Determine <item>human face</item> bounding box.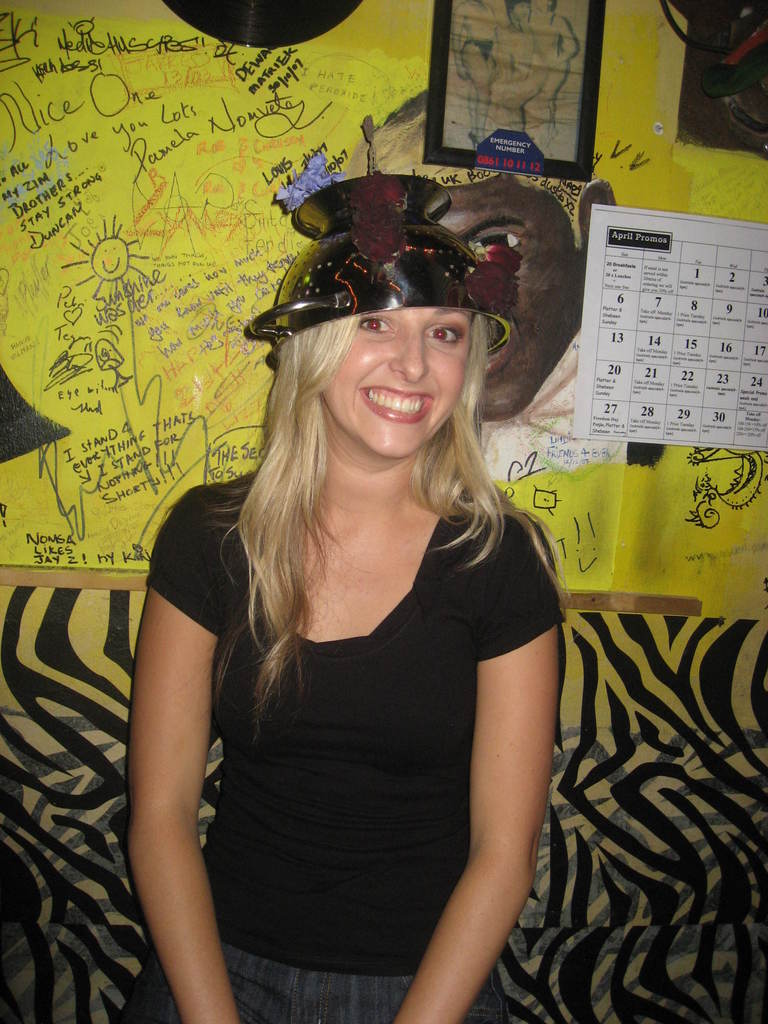
Determined: crop(320, 305, 467, 461).
